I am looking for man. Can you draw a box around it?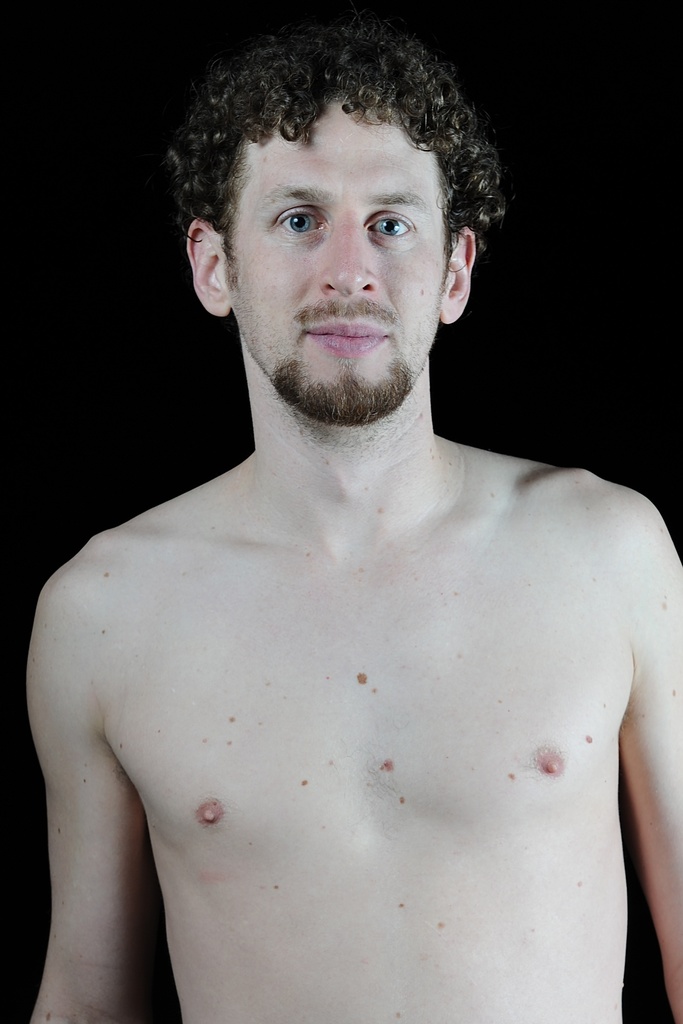
Sure, the bounding box is <bbox>29, 15, 682, 1023</bbox>.
